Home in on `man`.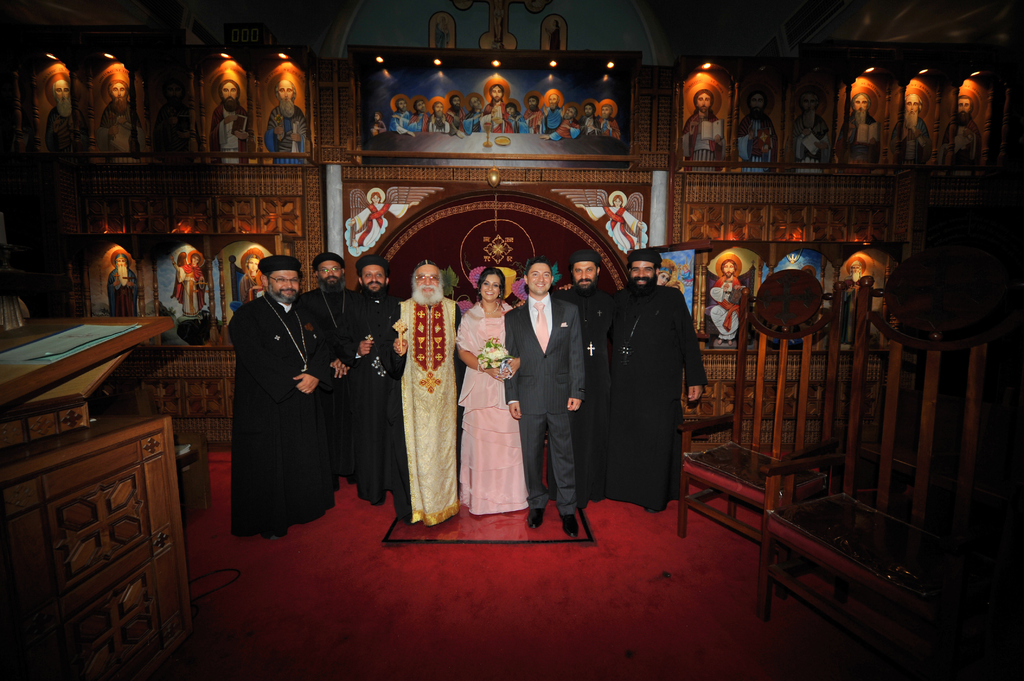
Homed in at 838 91 878 175.
